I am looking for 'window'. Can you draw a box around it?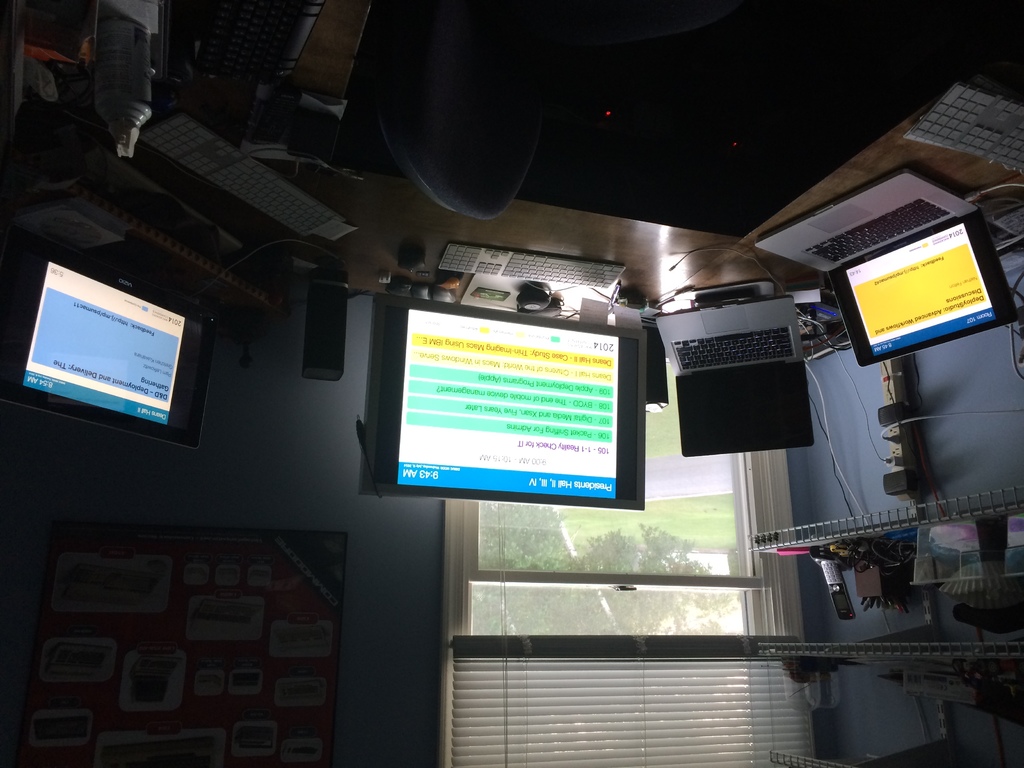
Sure, the bounding box is (444, 355, 793, 767).
